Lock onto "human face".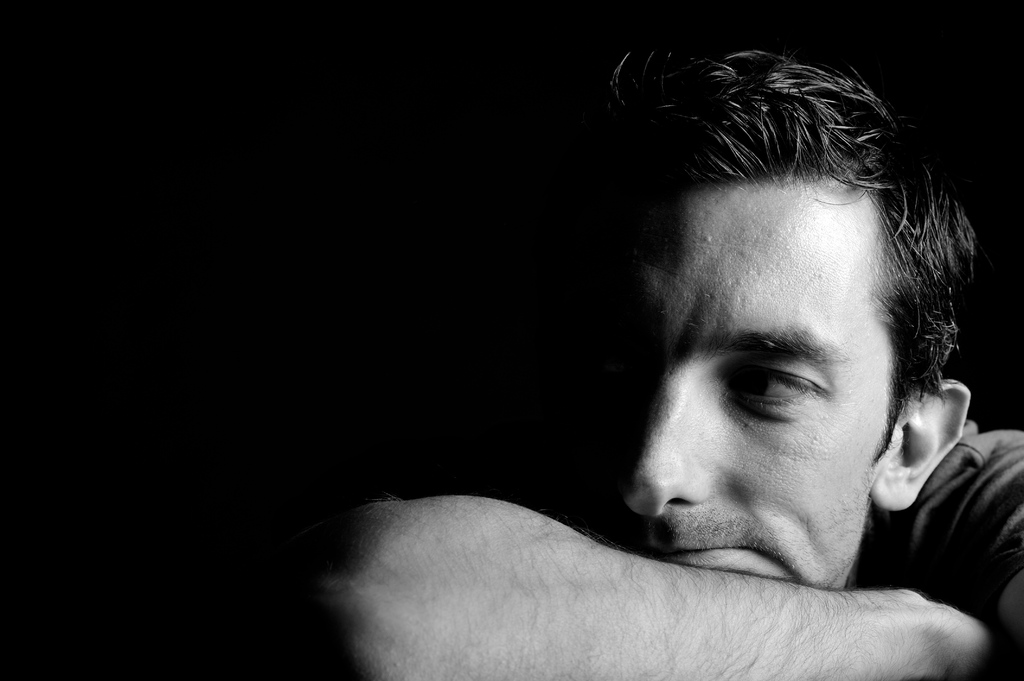
Locked: rect(584, 180, 898, 591).
